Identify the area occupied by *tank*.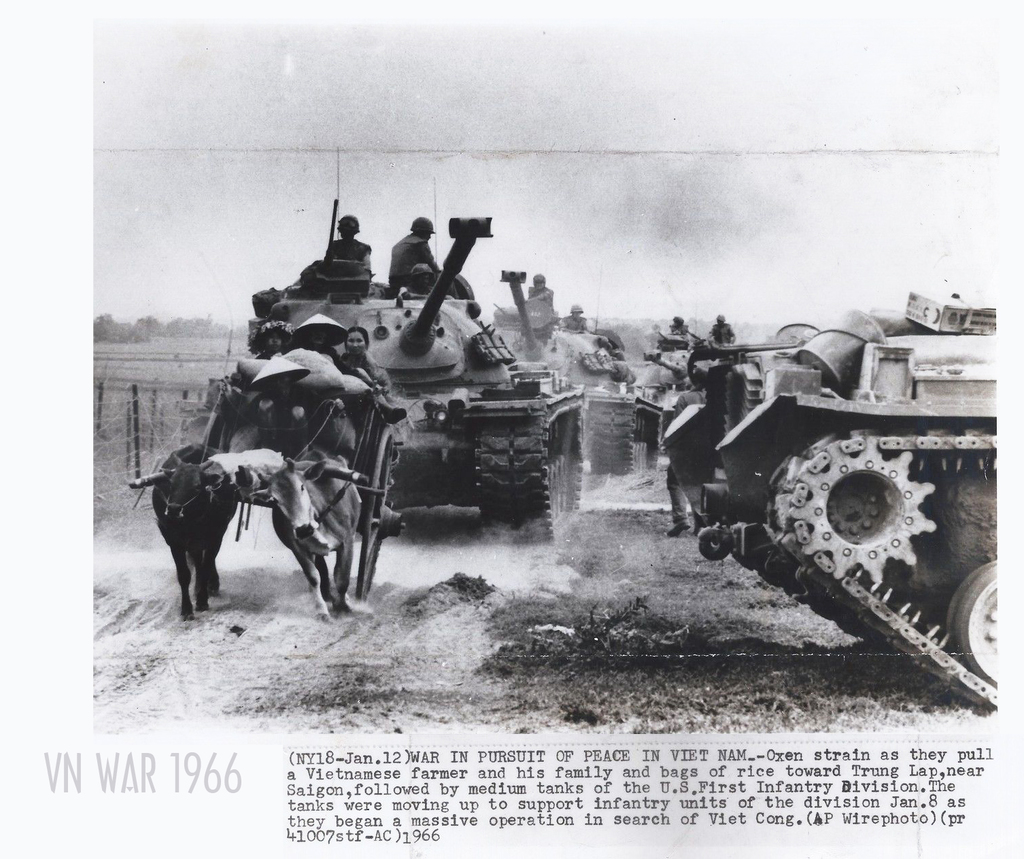
Area: crop(481, 264, 665, 474).
